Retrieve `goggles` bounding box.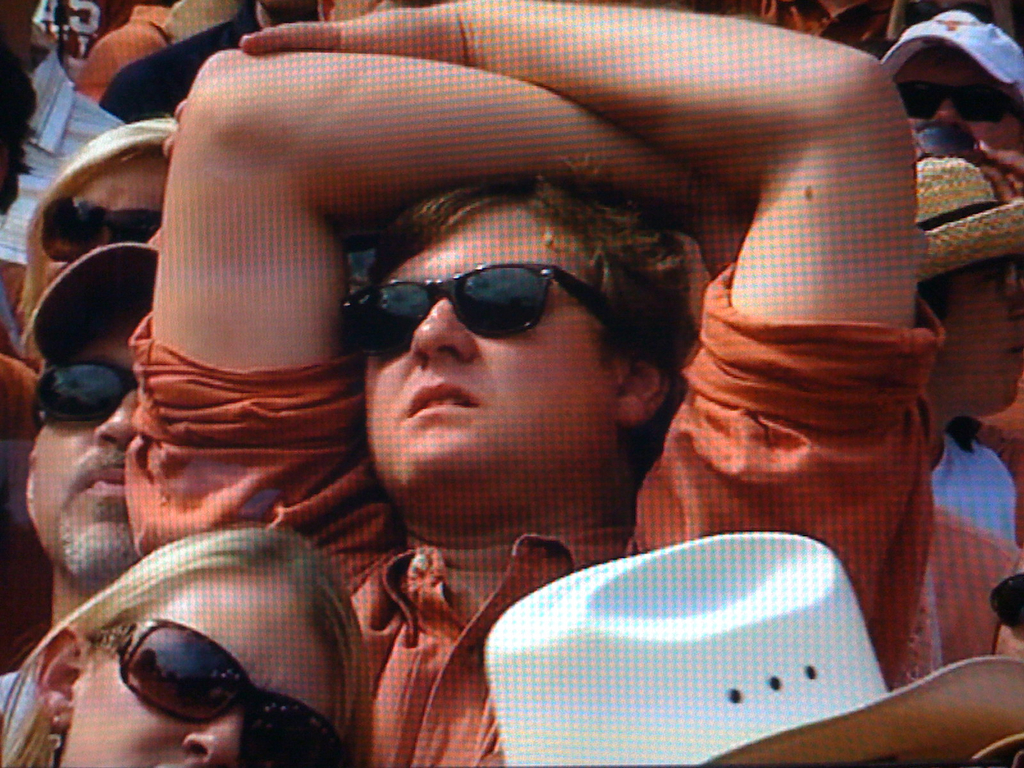
Bounding box: BBox(39, 195, 166, 266).
